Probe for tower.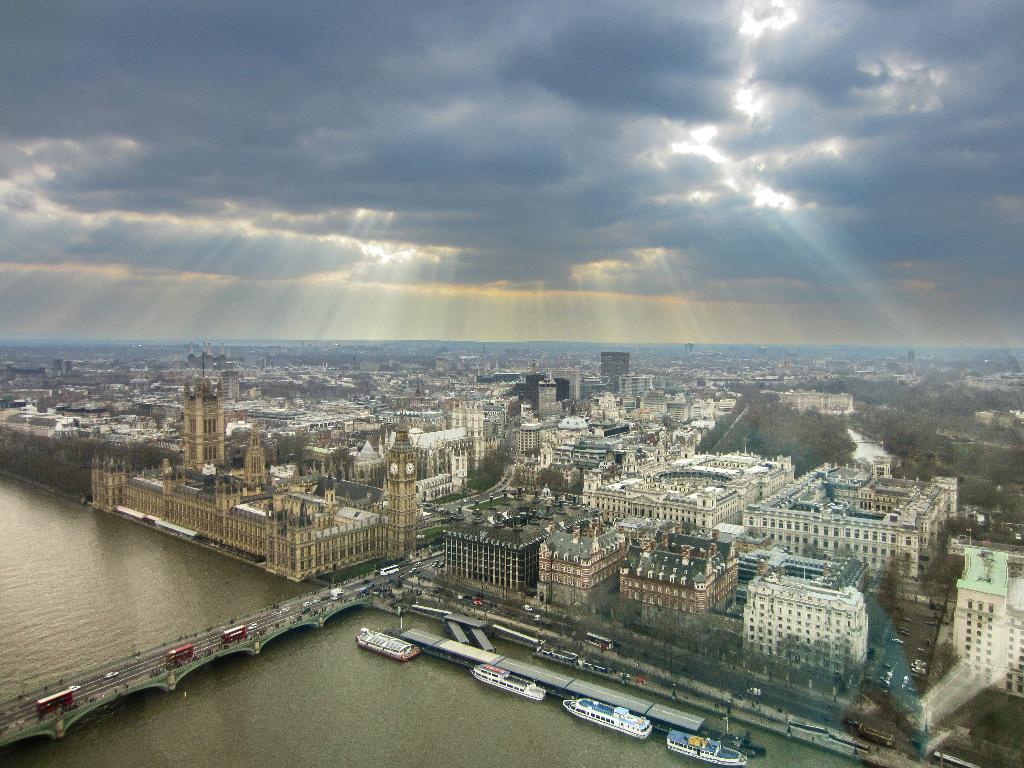
Probe result: (x1=181, y1=381, x2=226, y2=470).
